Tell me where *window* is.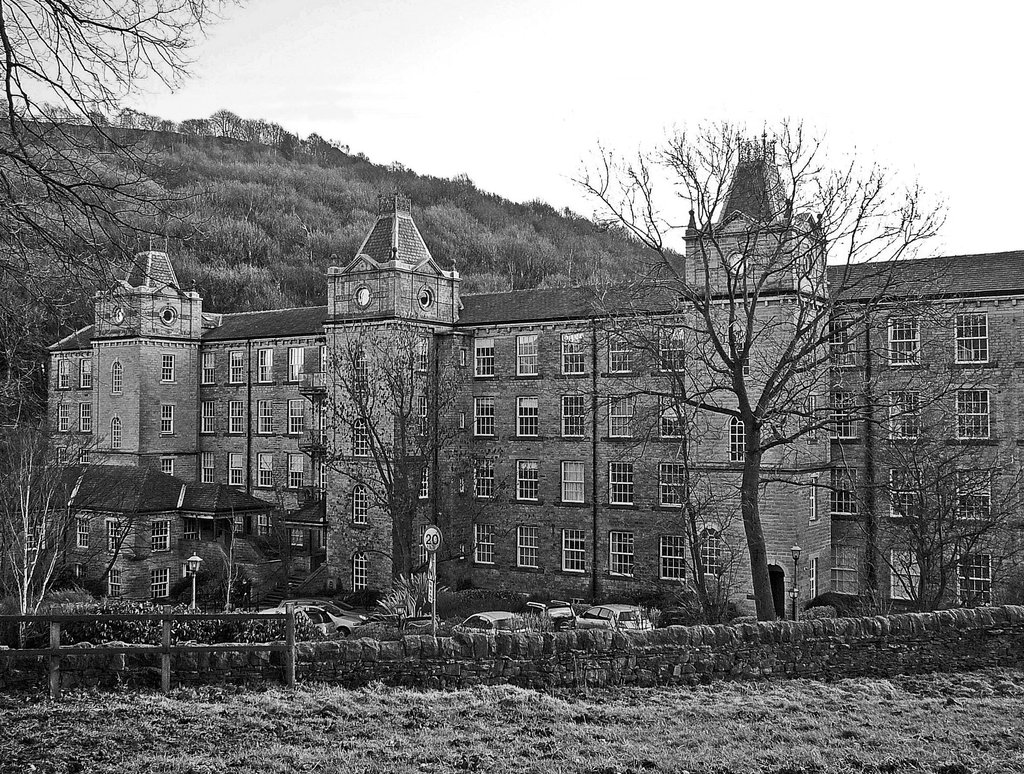
*window* is at bbox=(320, 528, 326, 548).
